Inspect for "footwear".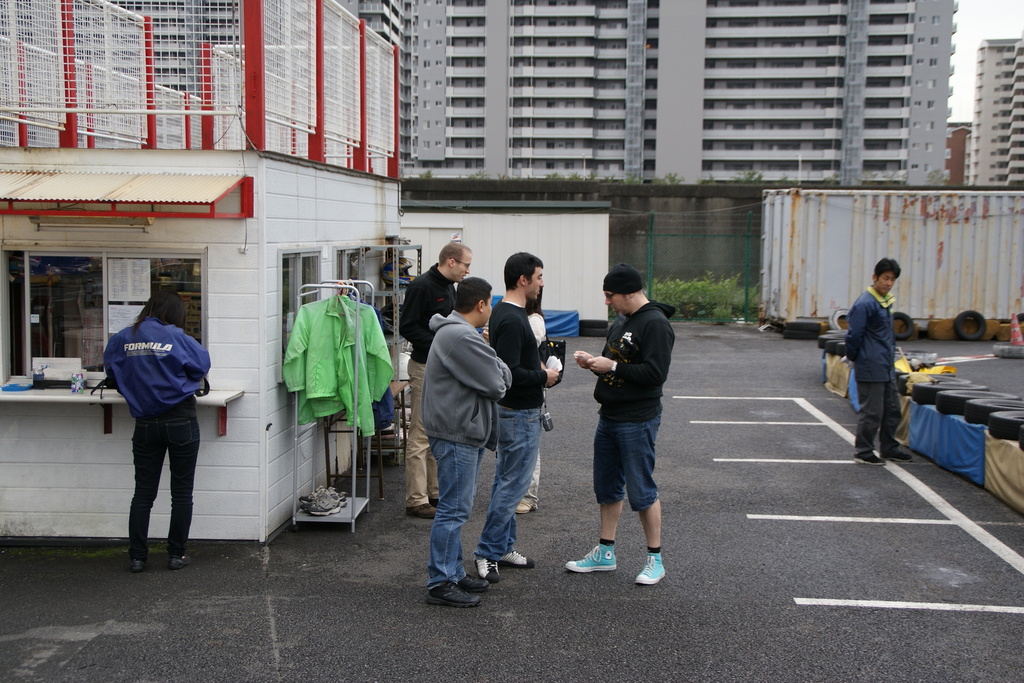
Inspection: crop(428, 497, 440, 505).
